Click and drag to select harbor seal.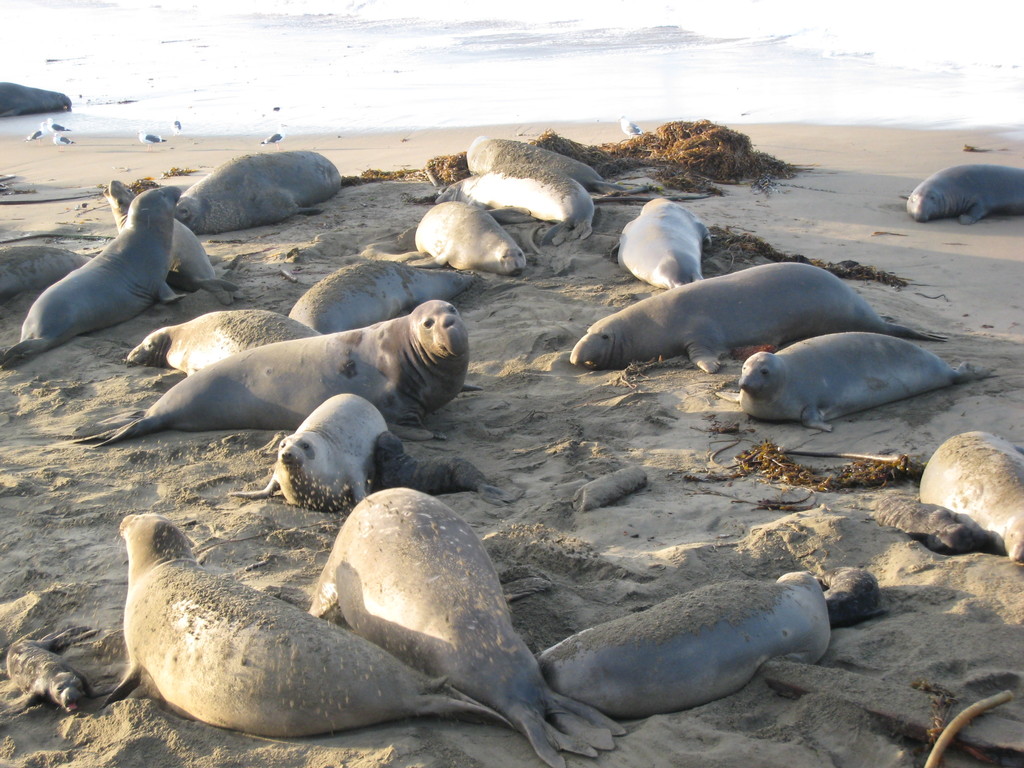
Selection: [876,430,1023,558].
